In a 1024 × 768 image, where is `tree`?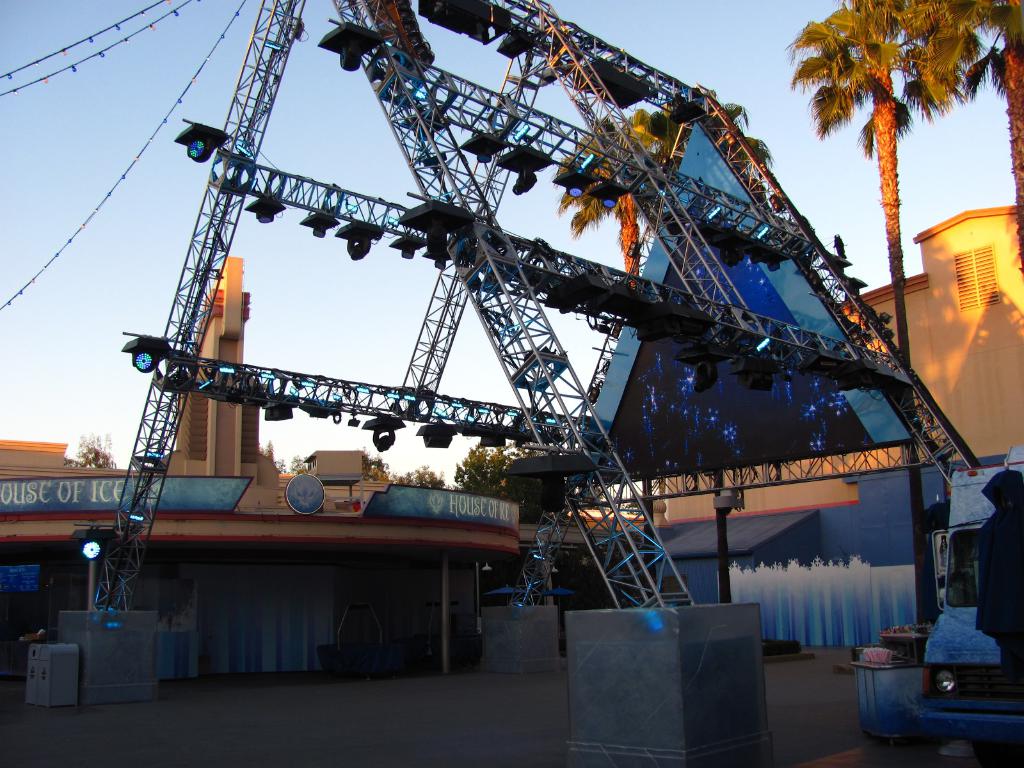
bbox=[292, 452, 306, 479].
